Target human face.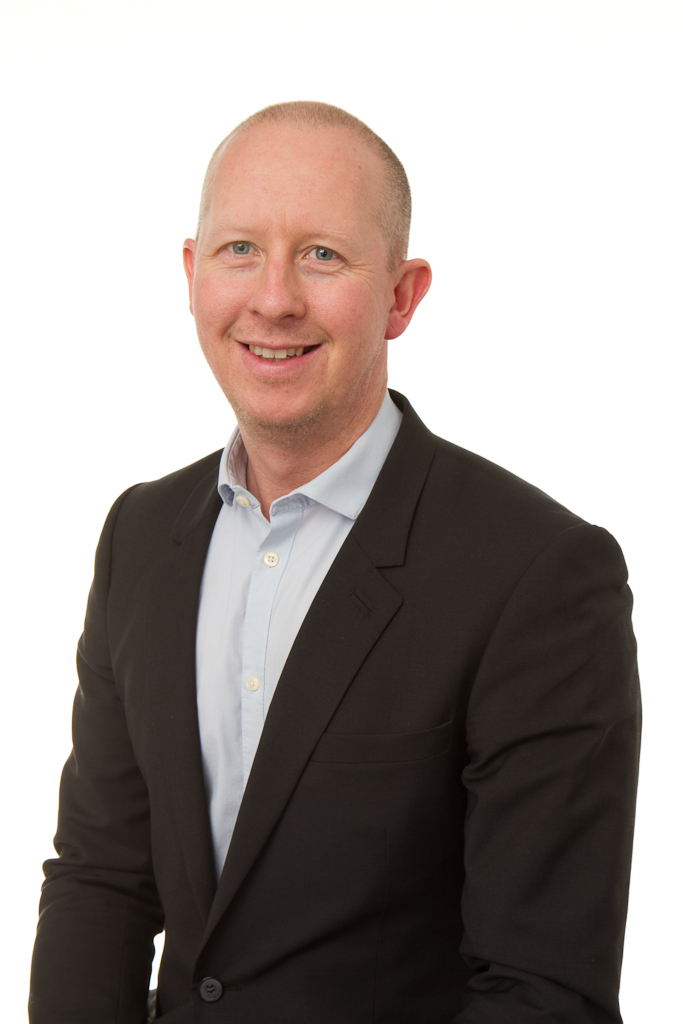
Target region: pyautogui.locateOnScreen(190, 134, 386, 425).
